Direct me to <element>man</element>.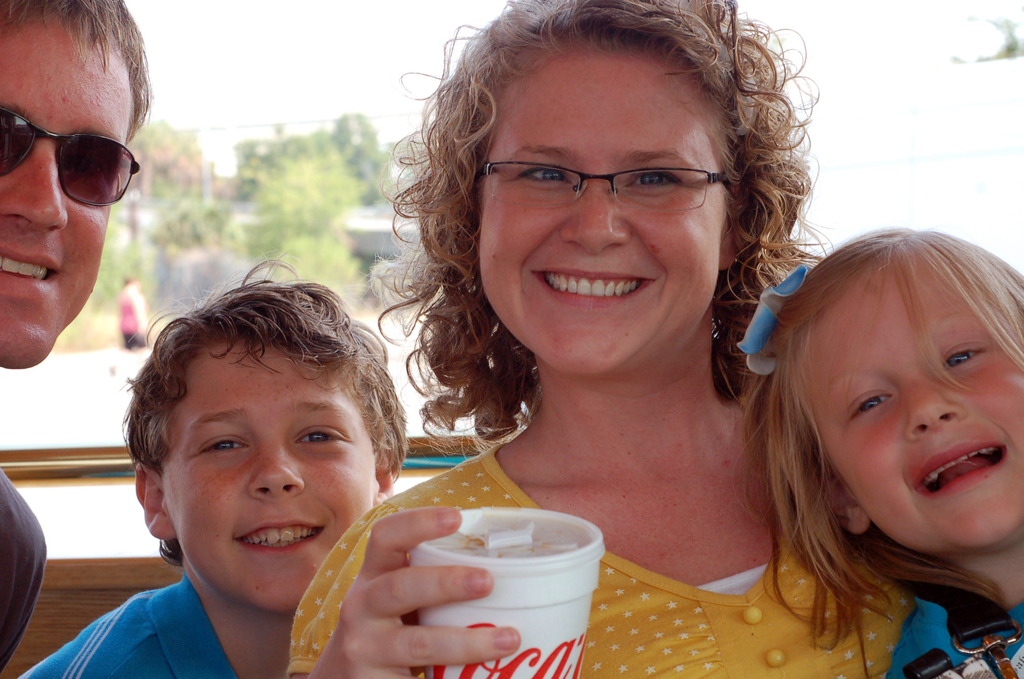
Direction: x1=0, y1=0, x2=155, y2=671.
